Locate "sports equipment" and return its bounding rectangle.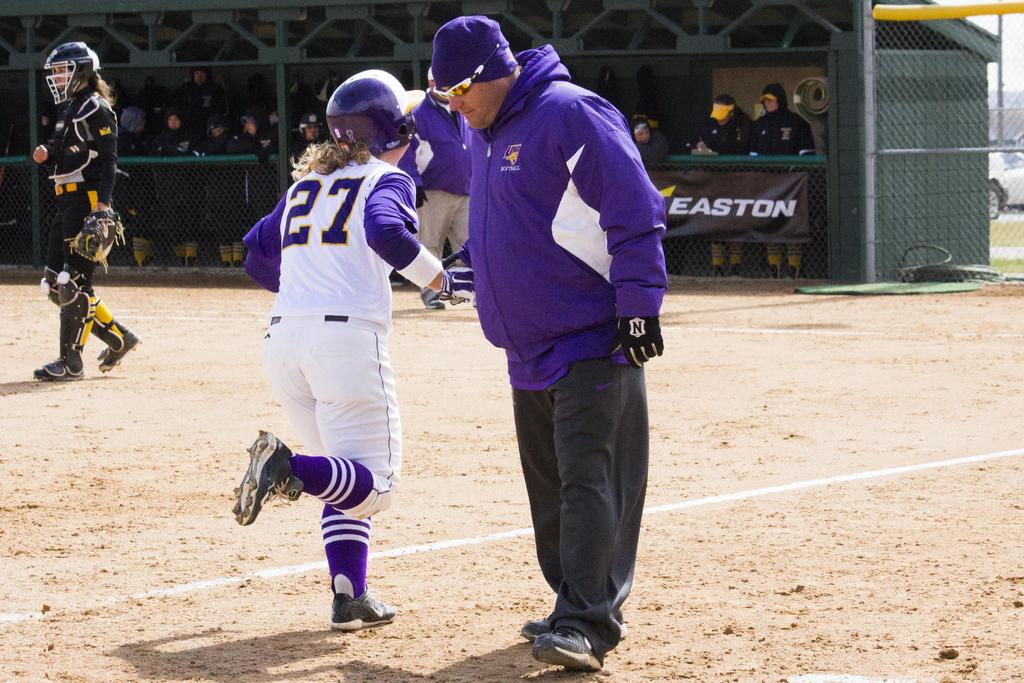
Rect(318, 76, 428, 161).
